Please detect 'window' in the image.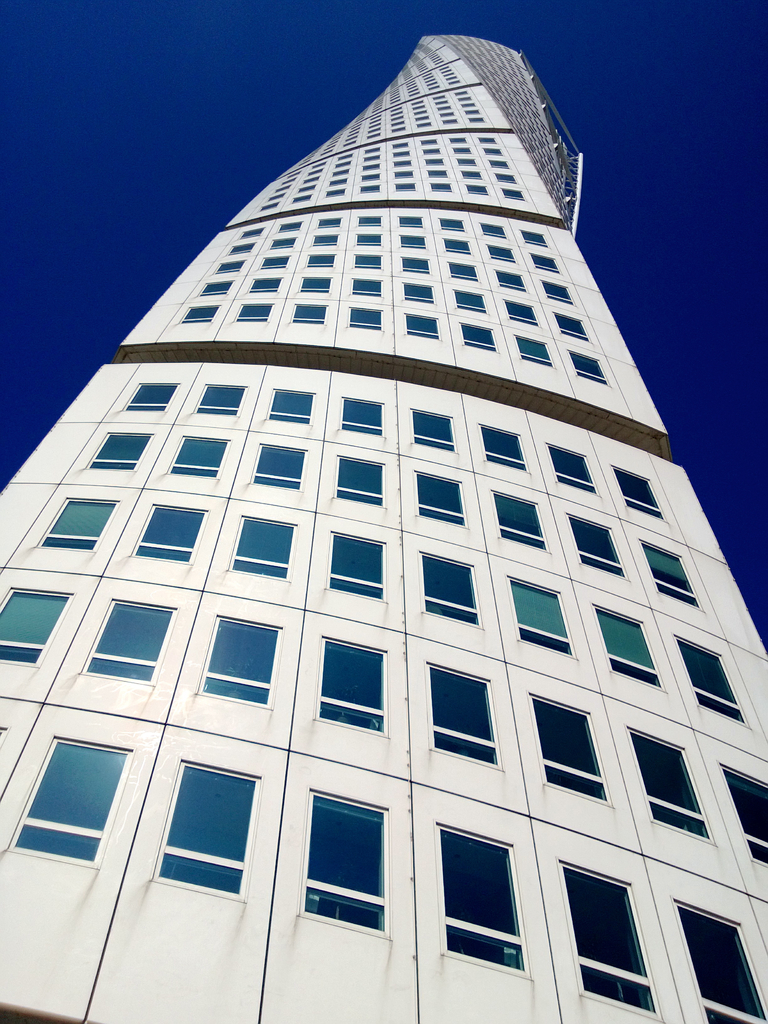
bbox(675, 637, 744, 721).
